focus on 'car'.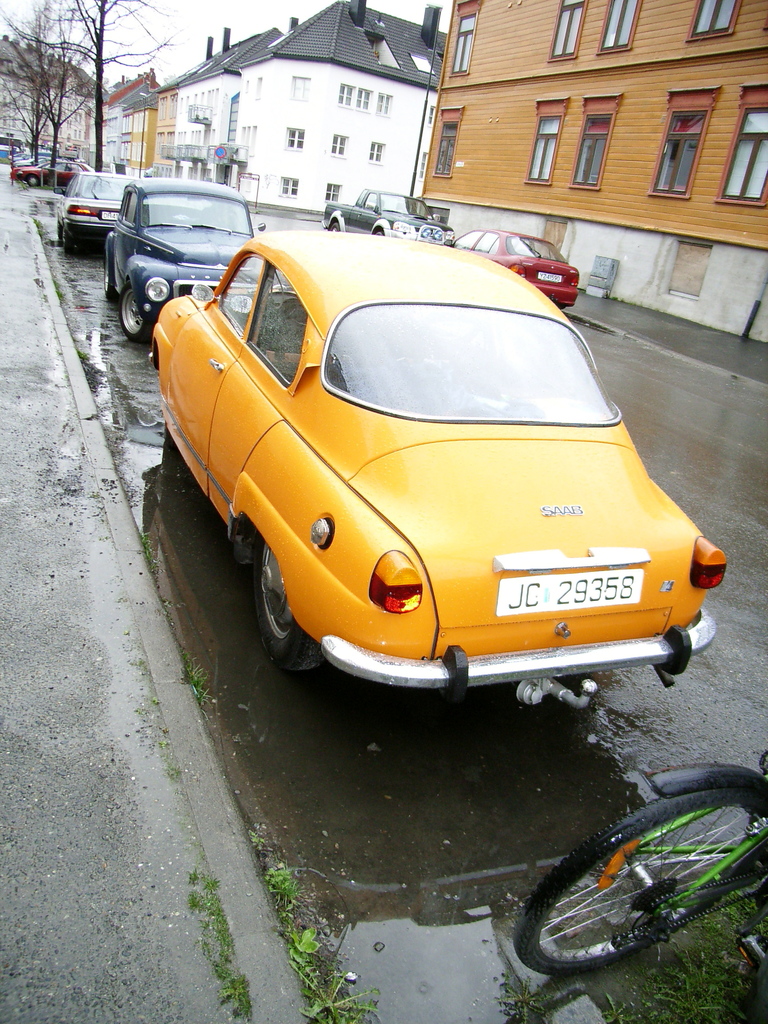
Focused at {"x1": 127, "y1": 230, "x2": 726, "y2": 711}.
